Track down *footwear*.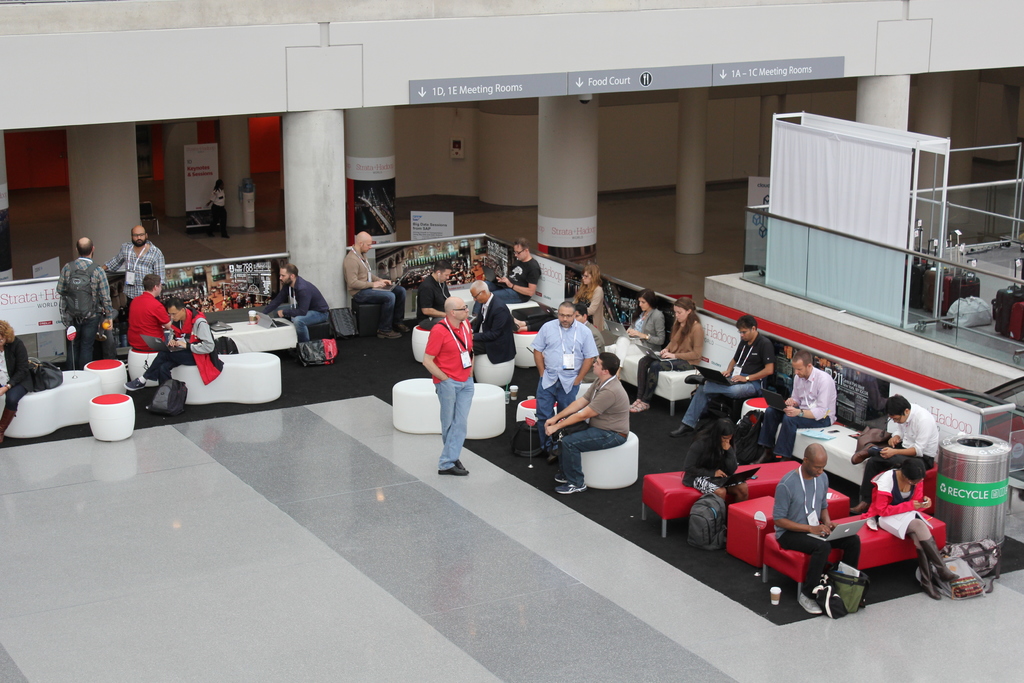
Tracked to {"left": 917, "top": 572, "right": 945, "bottom": 602}.
